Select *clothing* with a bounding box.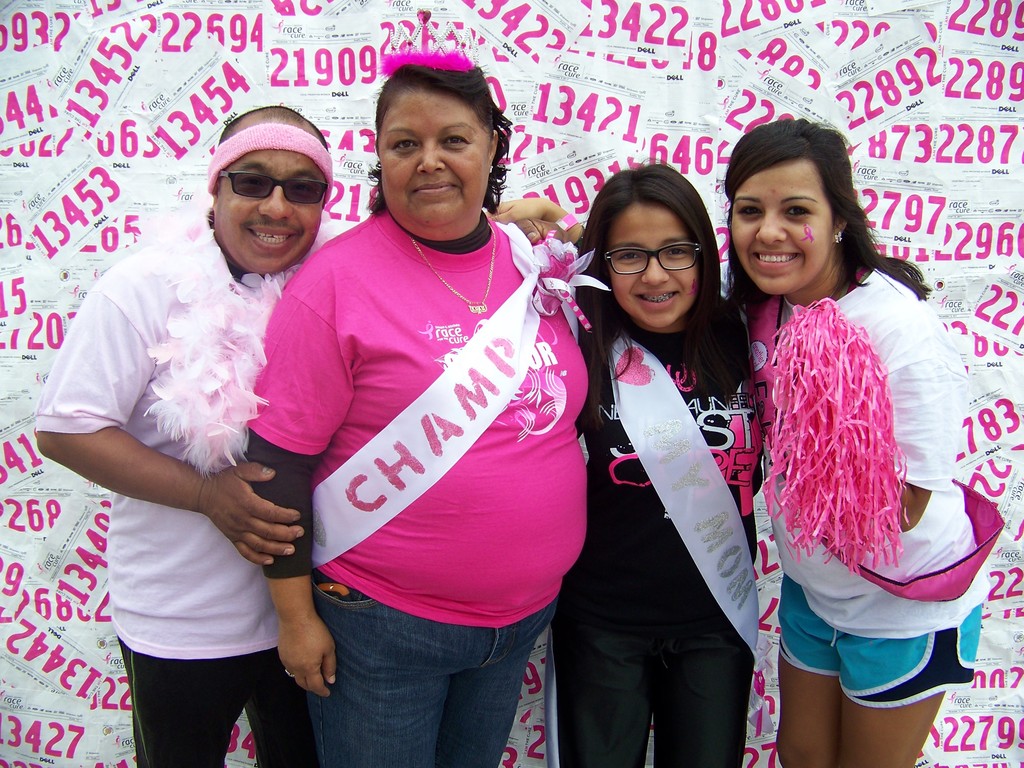
bbox(239, 207, 590, 767).
